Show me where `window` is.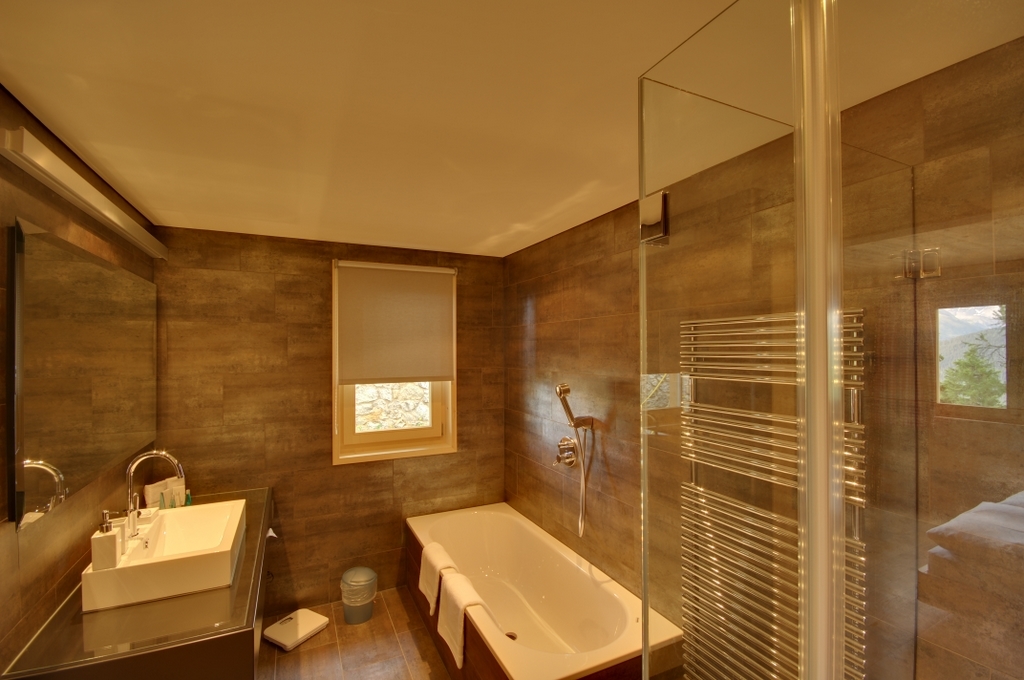
`window` is at [935,305,1011,409].
